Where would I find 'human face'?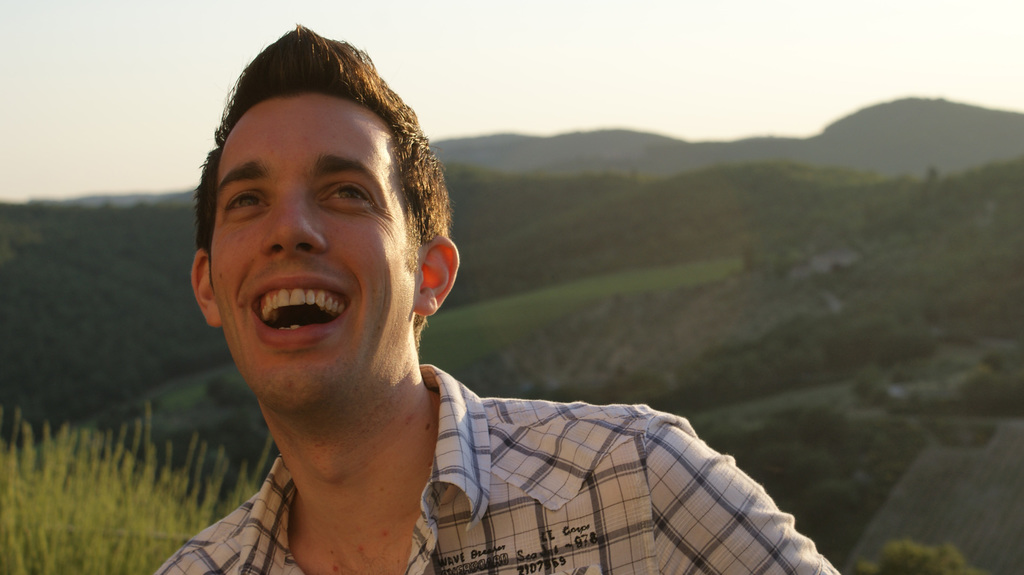
At bbox(207, 97, 411, 404).
